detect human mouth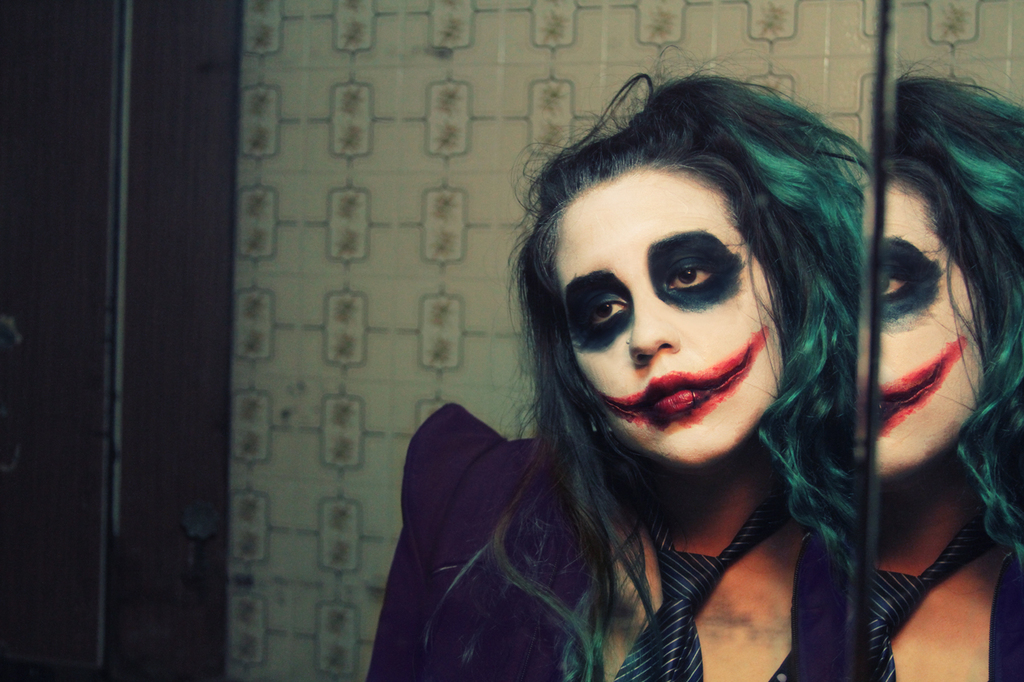
detection(634, 371, 704, 411)
